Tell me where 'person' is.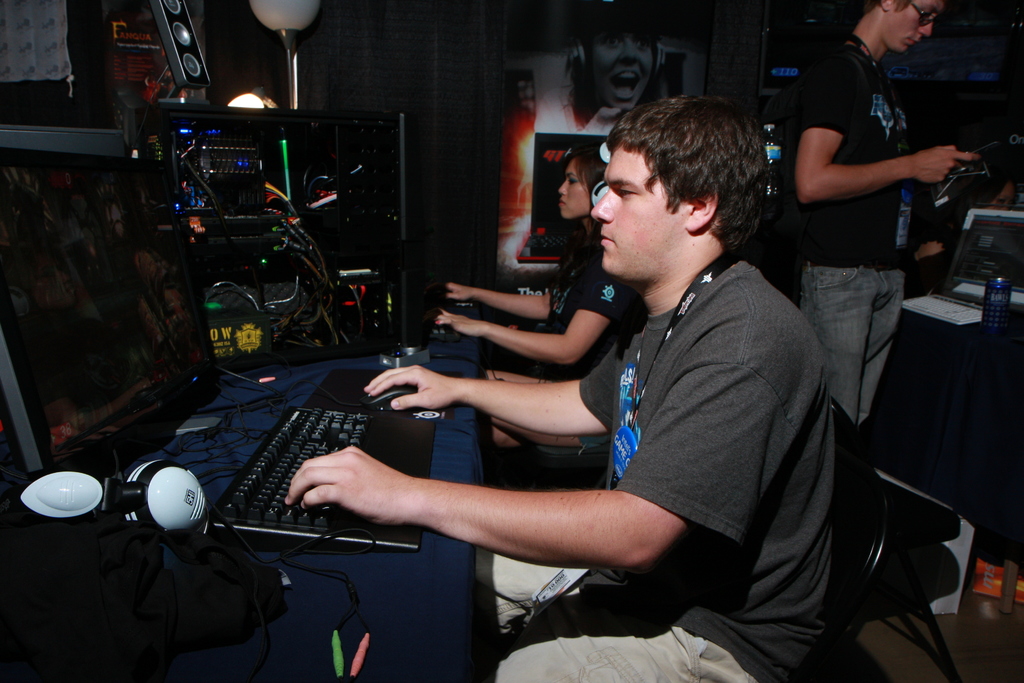
'person' is at x1=908 y1=171 x2=1017 y2=308.
